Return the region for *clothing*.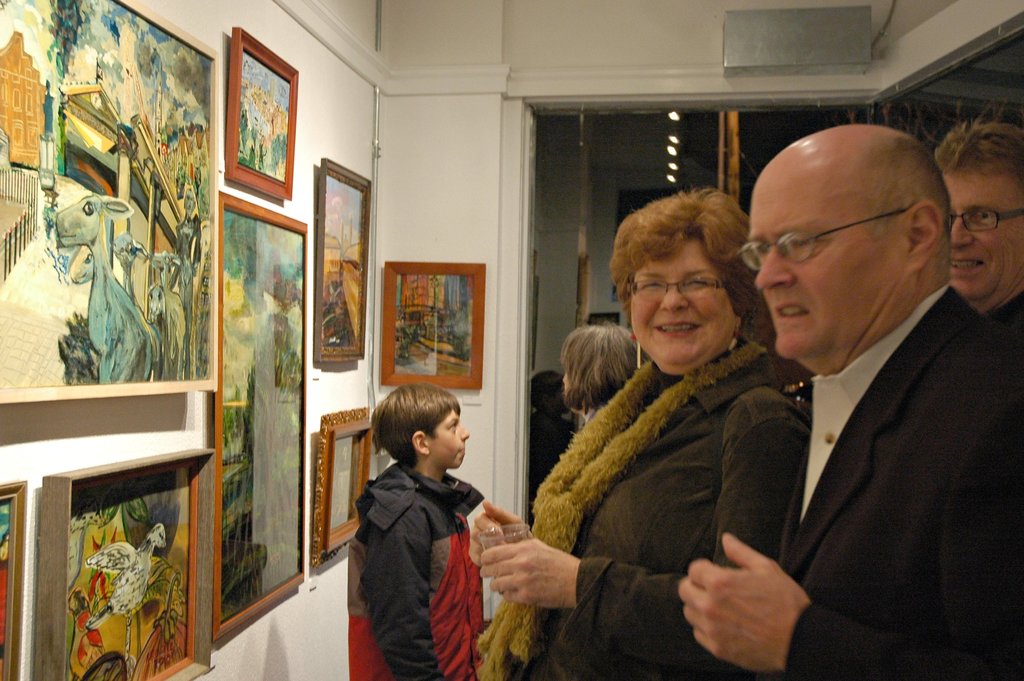
(x1=769, y1=284, x2=1023, y2=680).
